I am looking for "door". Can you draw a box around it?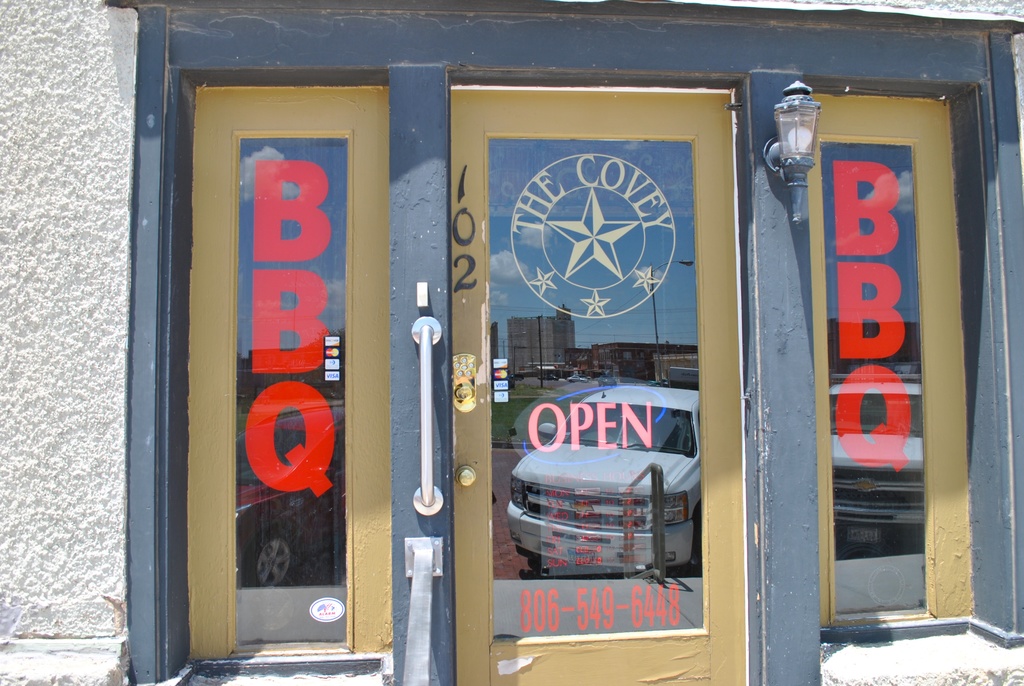
Sure, the bounding box is (x1=205, y1=0, x2=593, y2=632).
